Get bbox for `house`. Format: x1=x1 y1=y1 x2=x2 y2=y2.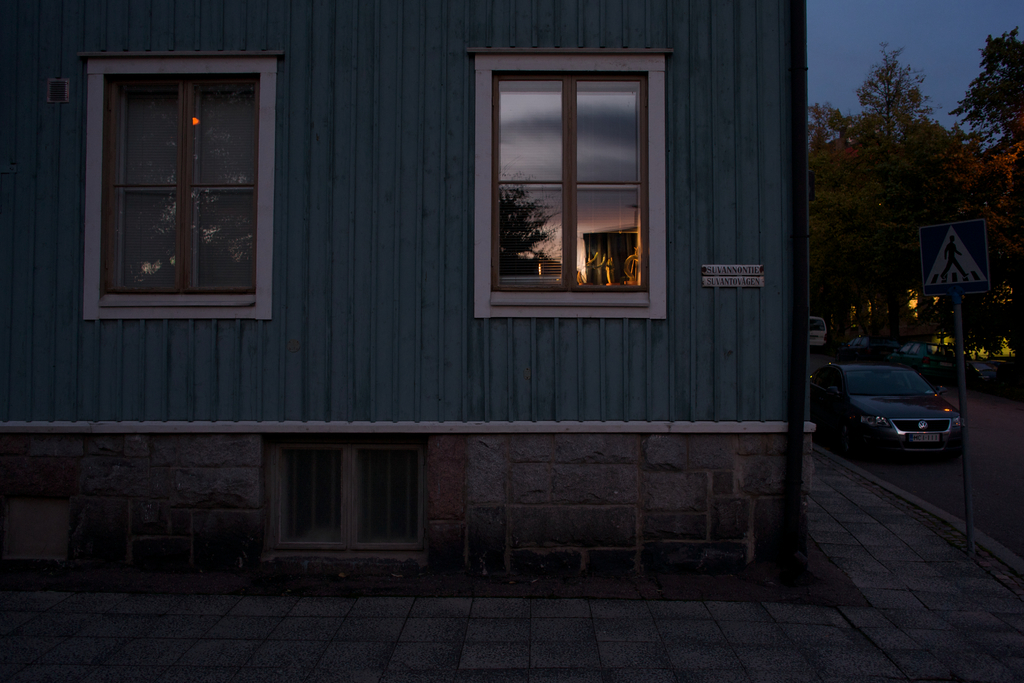
x1=27 y1=0 x2=788 y2=576.
